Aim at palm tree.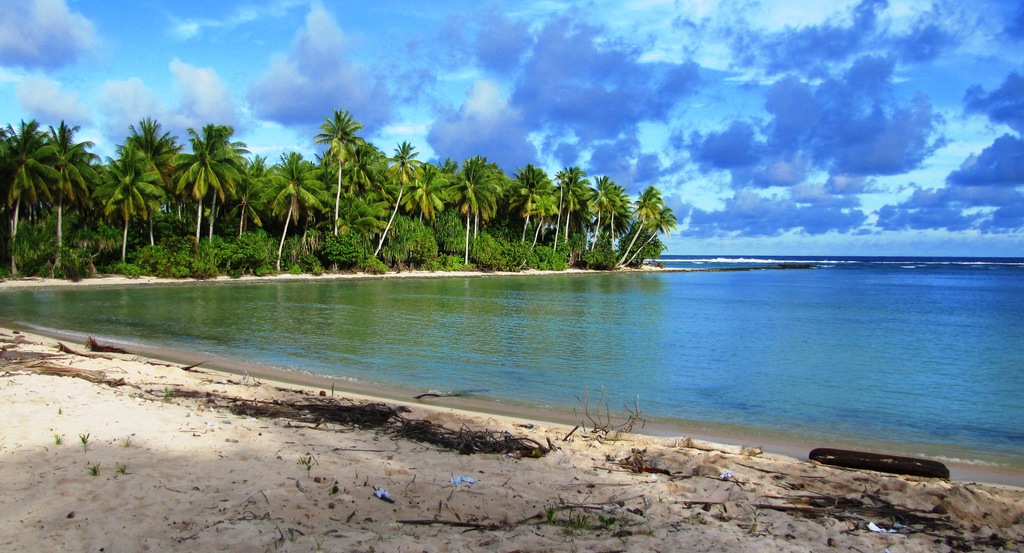
Aimed at [11, 119, 94, 272].
